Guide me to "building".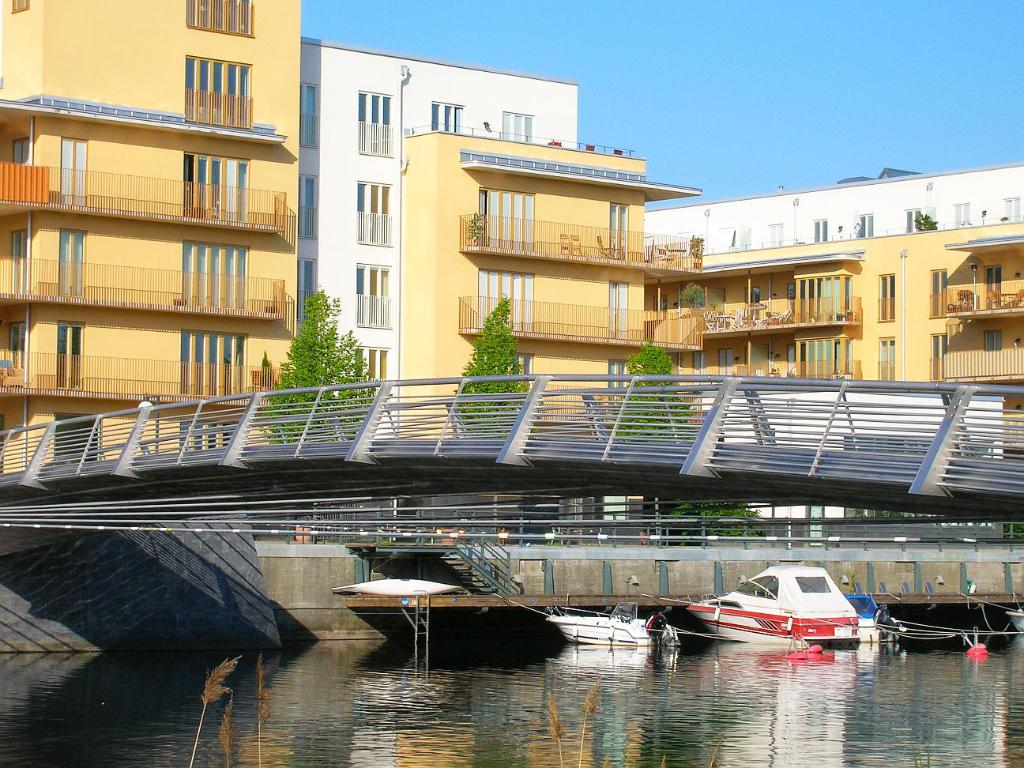
Guidance: l=643, t=220, r=1023, b=447.
